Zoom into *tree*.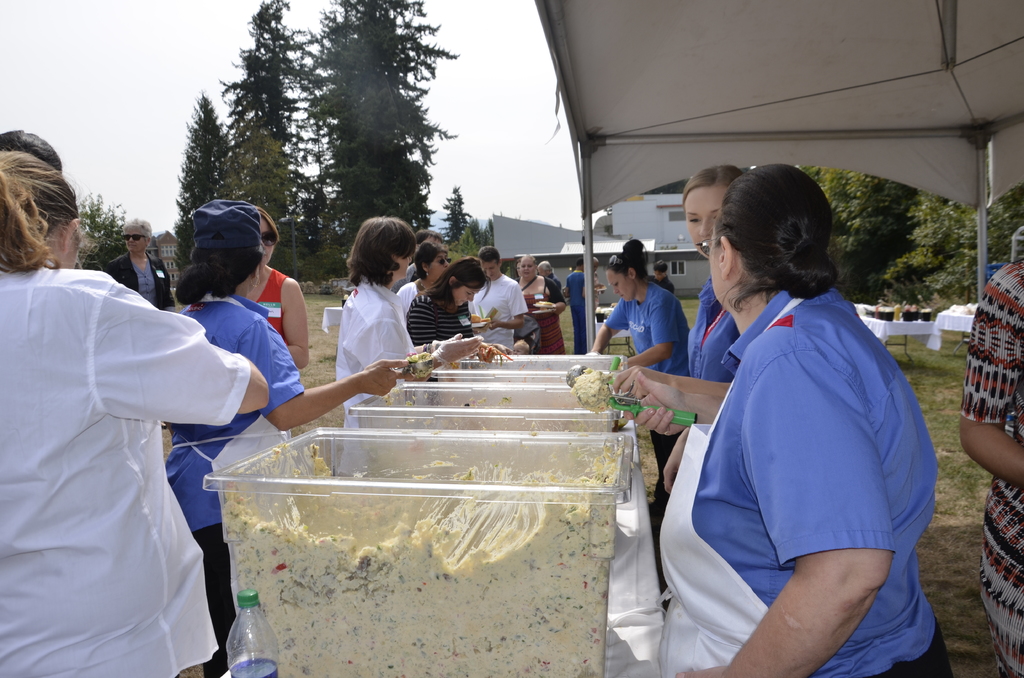
Zoom target: (left=76, top=184, right=138, bottom=278).
